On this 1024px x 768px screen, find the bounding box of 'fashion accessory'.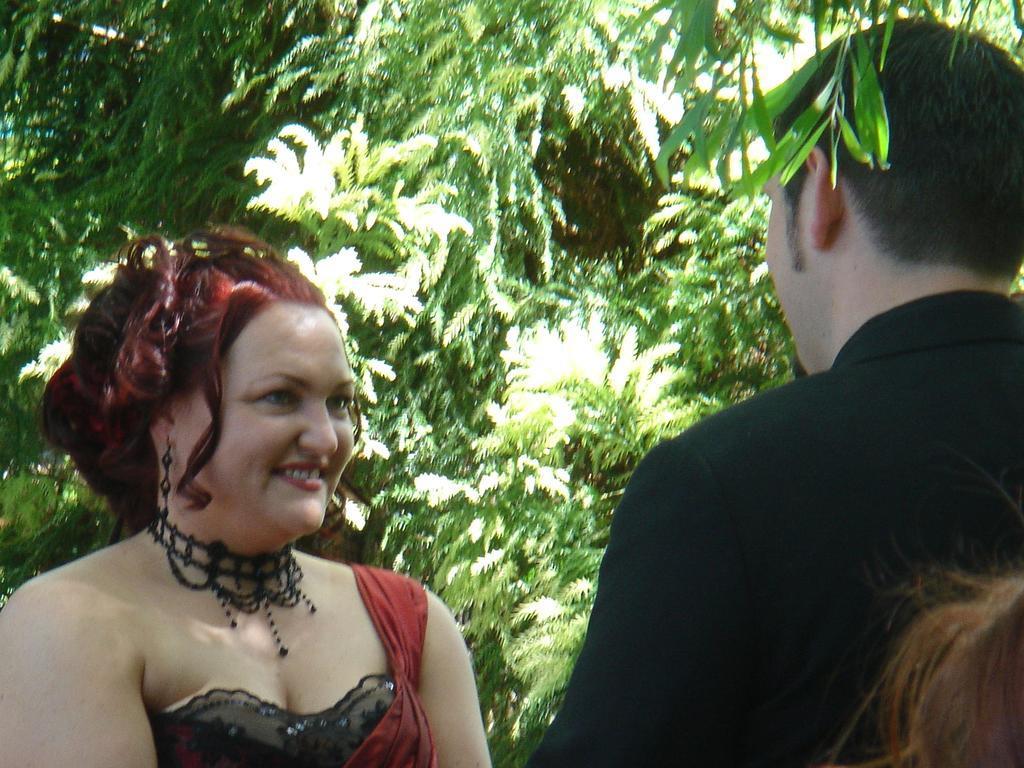
Bounding box: locate(153, 504, 314, 657).
